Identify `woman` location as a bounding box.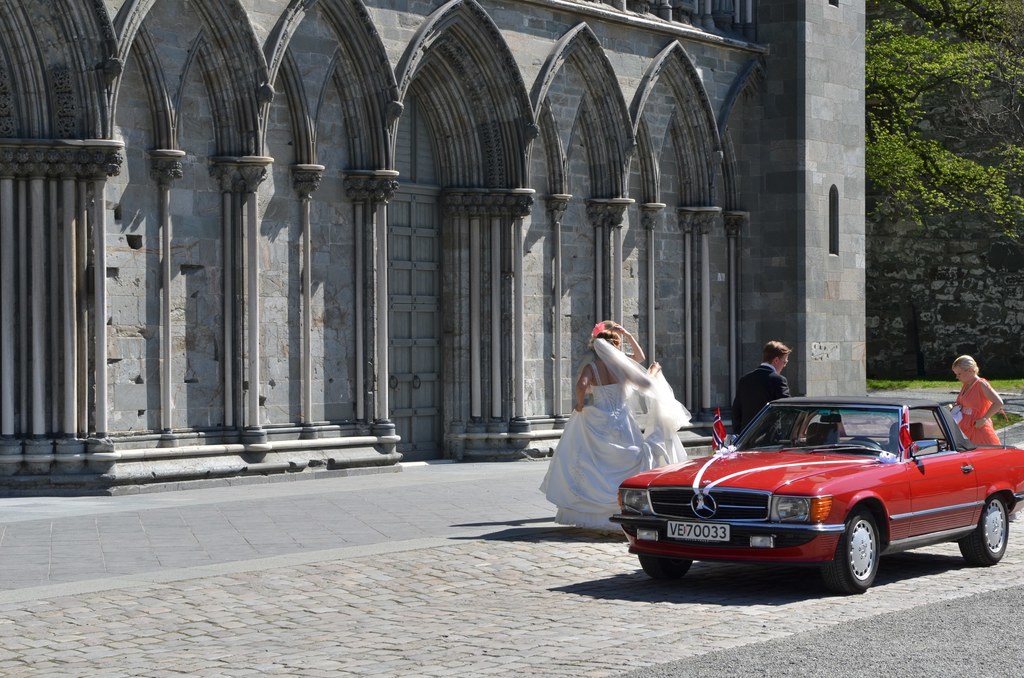
pyautogui.locateOnScreen(948, 351, 1005, 448).
